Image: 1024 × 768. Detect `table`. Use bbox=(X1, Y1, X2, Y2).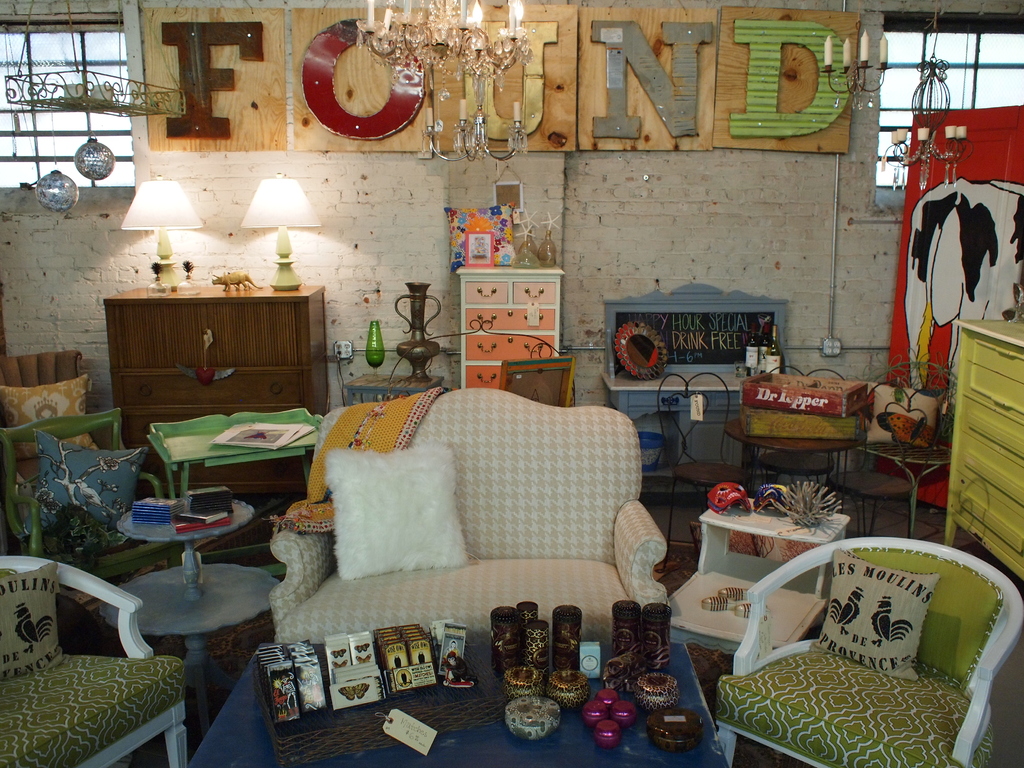
bbox=(726, 416, 868, 488).
